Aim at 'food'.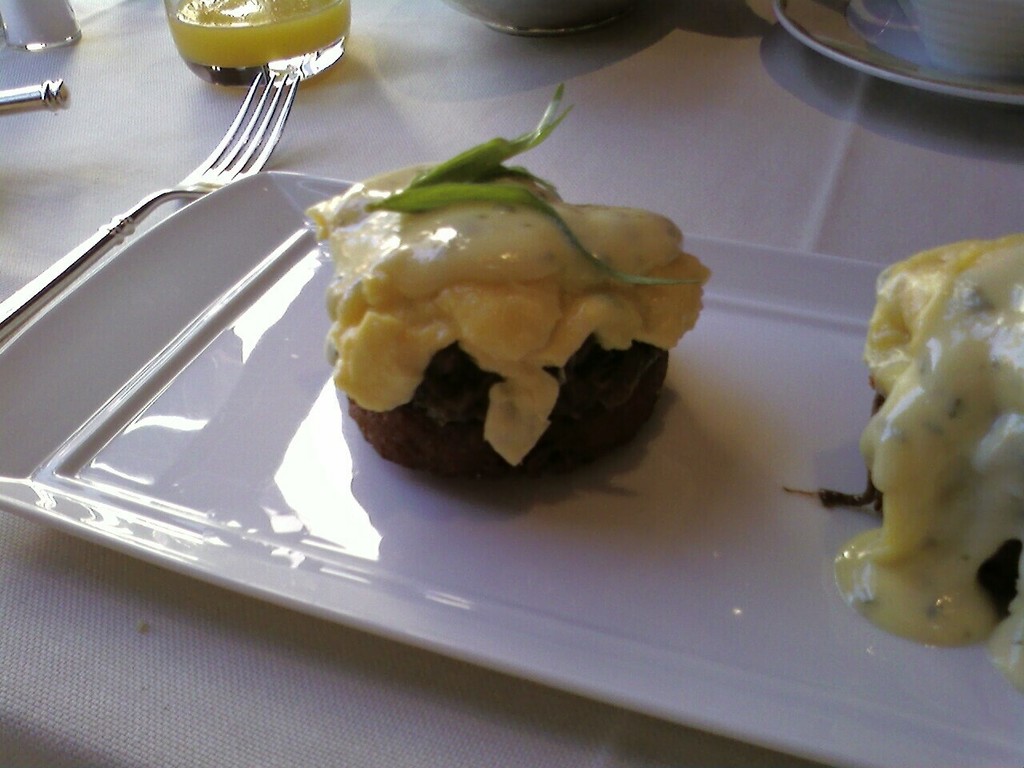
Aimed at 302:82:712:474.
